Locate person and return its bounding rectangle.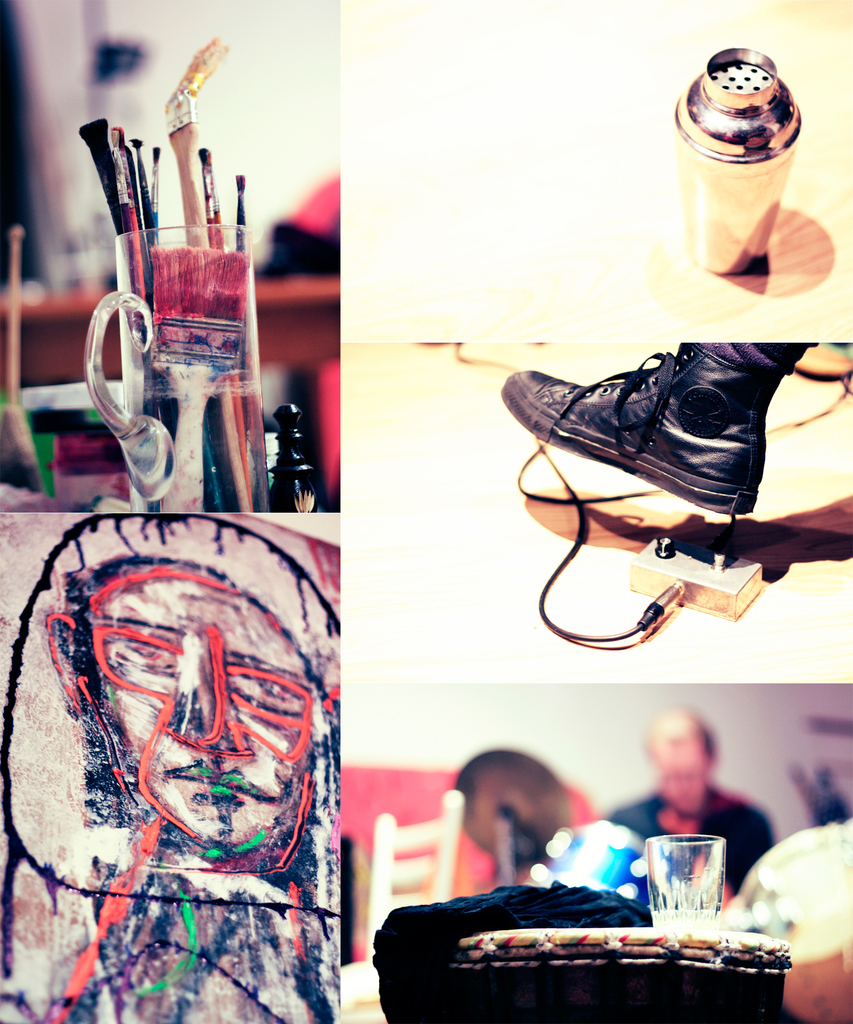
[x1=602, y1=708, x2=777, y2=902].
